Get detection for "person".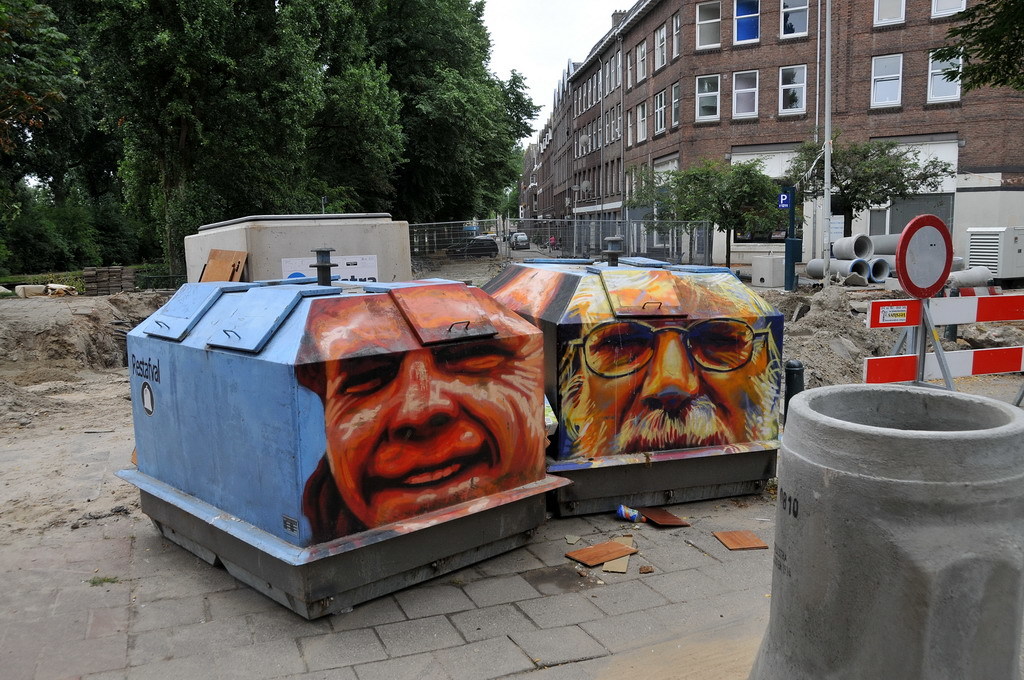
Detection: [558,276,783,460].
